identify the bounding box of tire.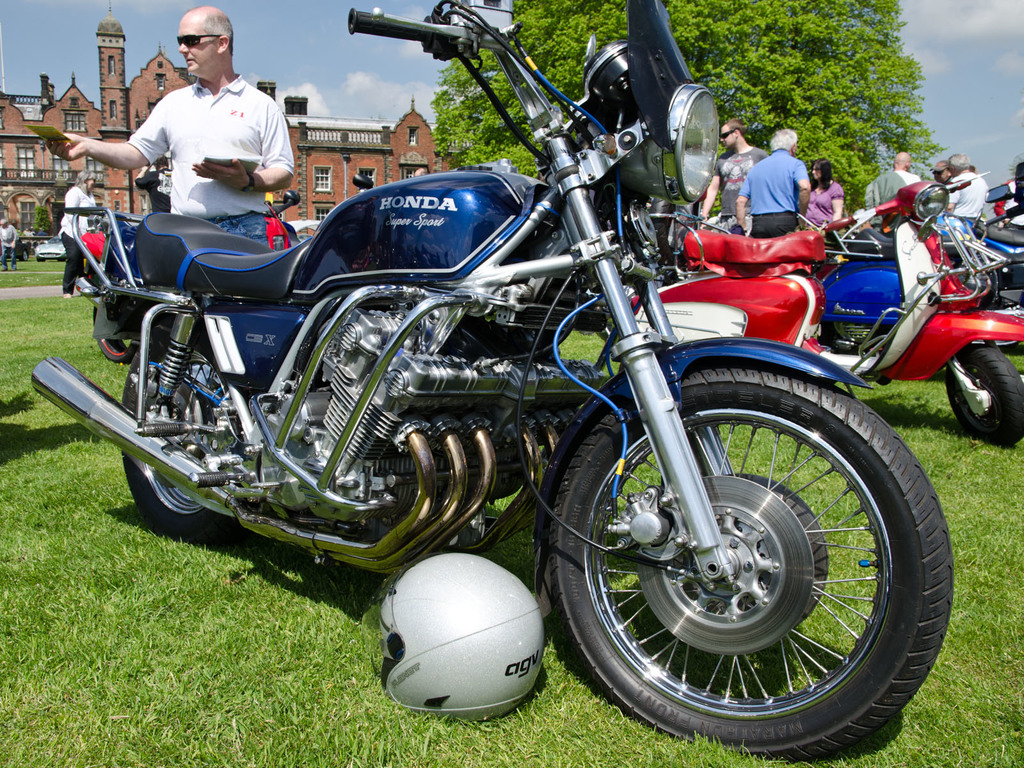
122,339,242,534.
